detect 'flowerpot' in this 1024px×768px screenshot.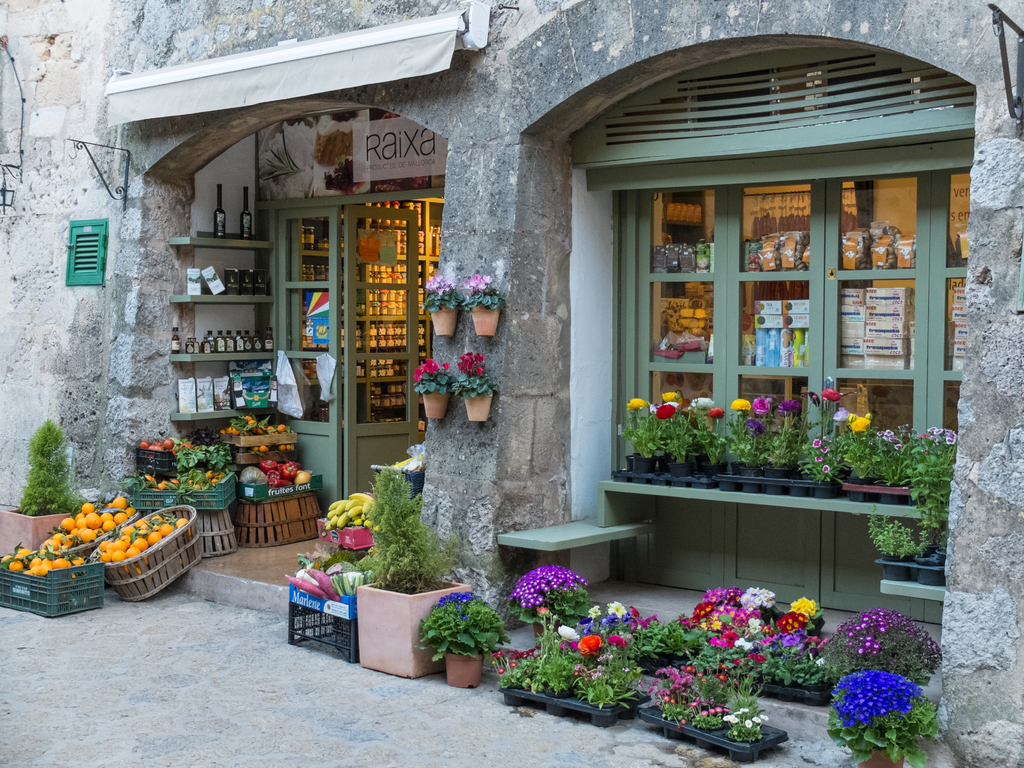
Detection: pyautogui.locateOnScreen(461, 390, 492, 422).
